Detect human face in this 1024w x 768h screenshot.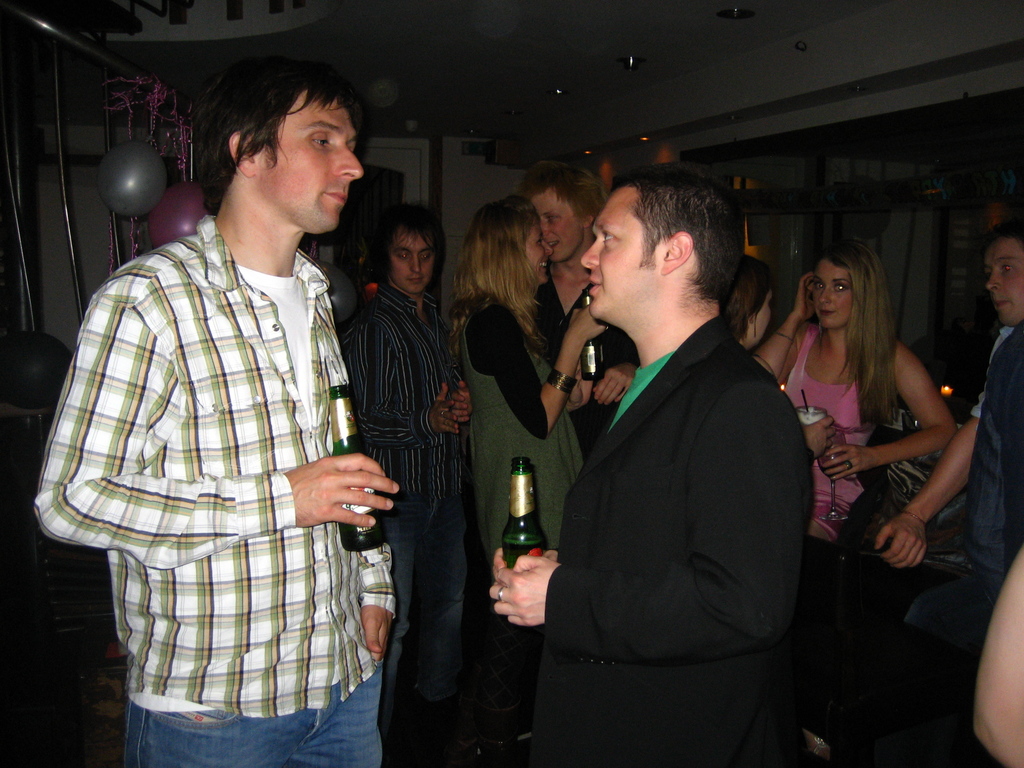
Detection: [582,188,660,319].
